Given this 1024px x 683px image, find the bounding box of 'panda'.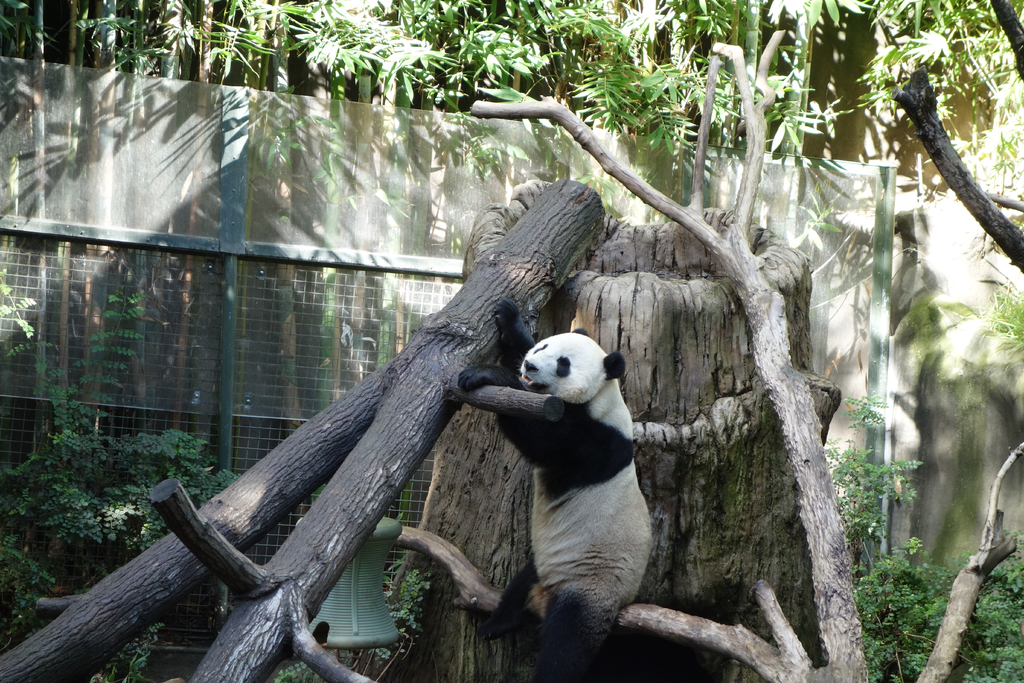
(left=460, top=296, right=653, bottom=680).
